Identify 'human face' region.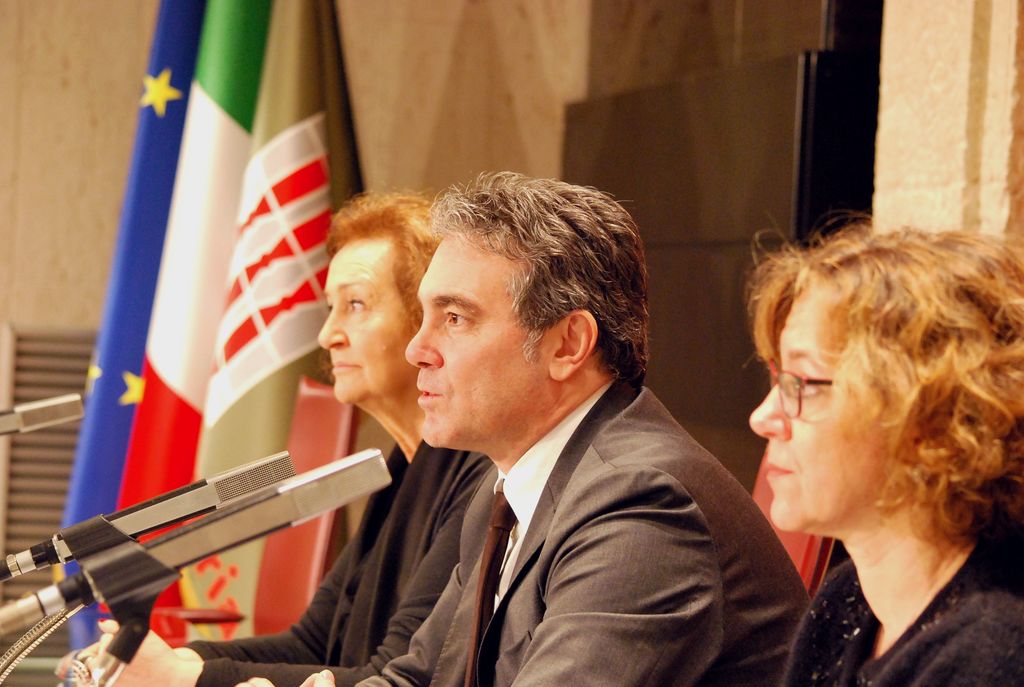
Region: locate(314, 242, 417, 409).
